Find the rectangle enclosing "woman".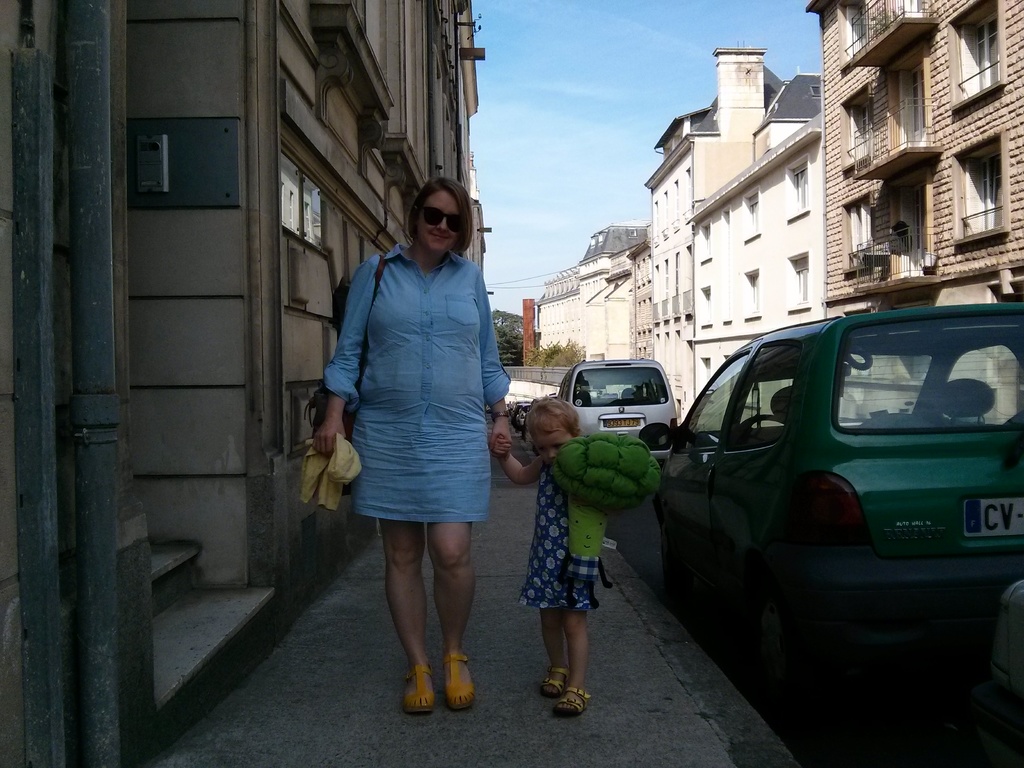
312 172 484 729.
